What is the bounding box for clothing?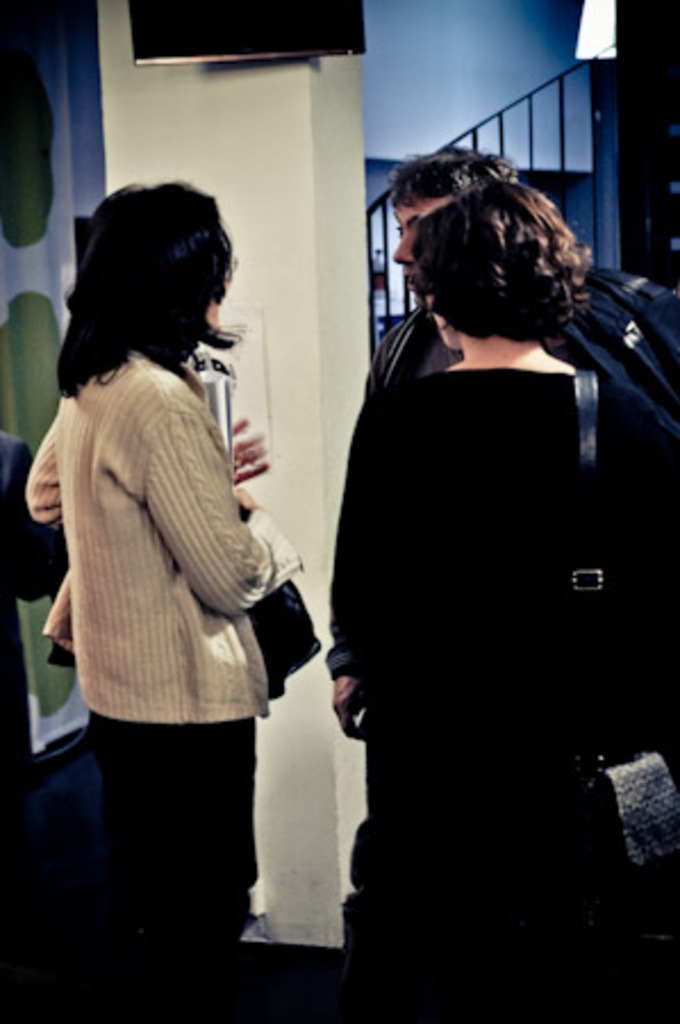
crop(7, 325, 334, 944).
